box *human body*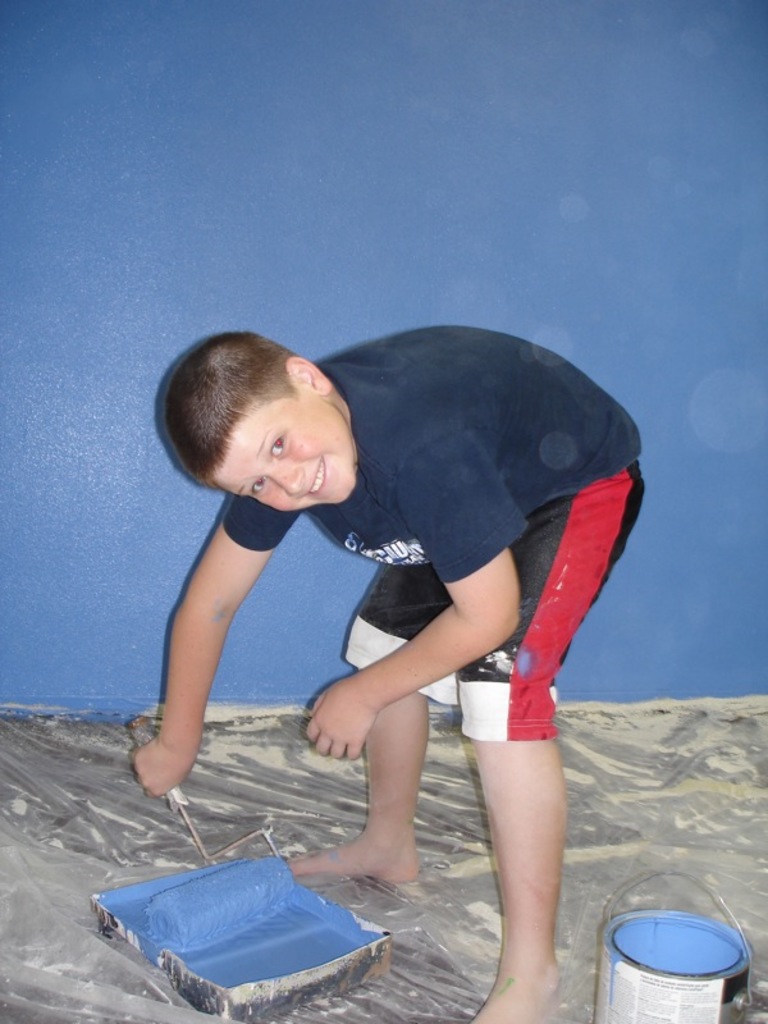
box=[143, 346, 631, 973]
